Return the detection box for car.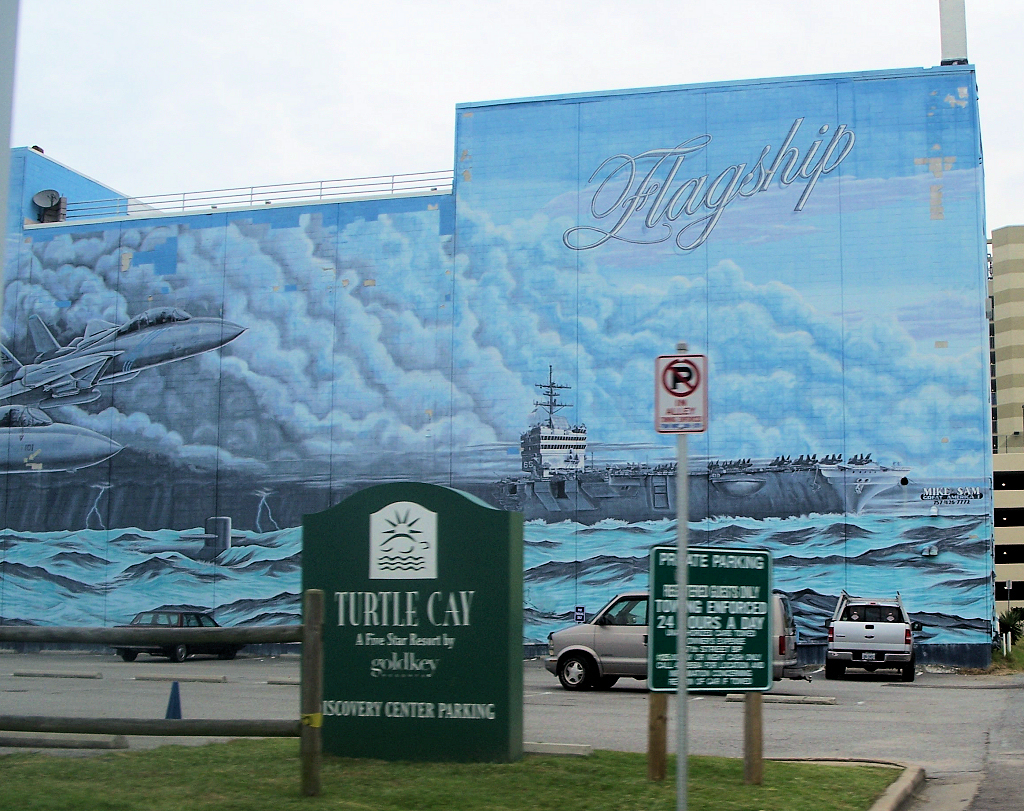
<region>831, 588, 923, 681</region>.
